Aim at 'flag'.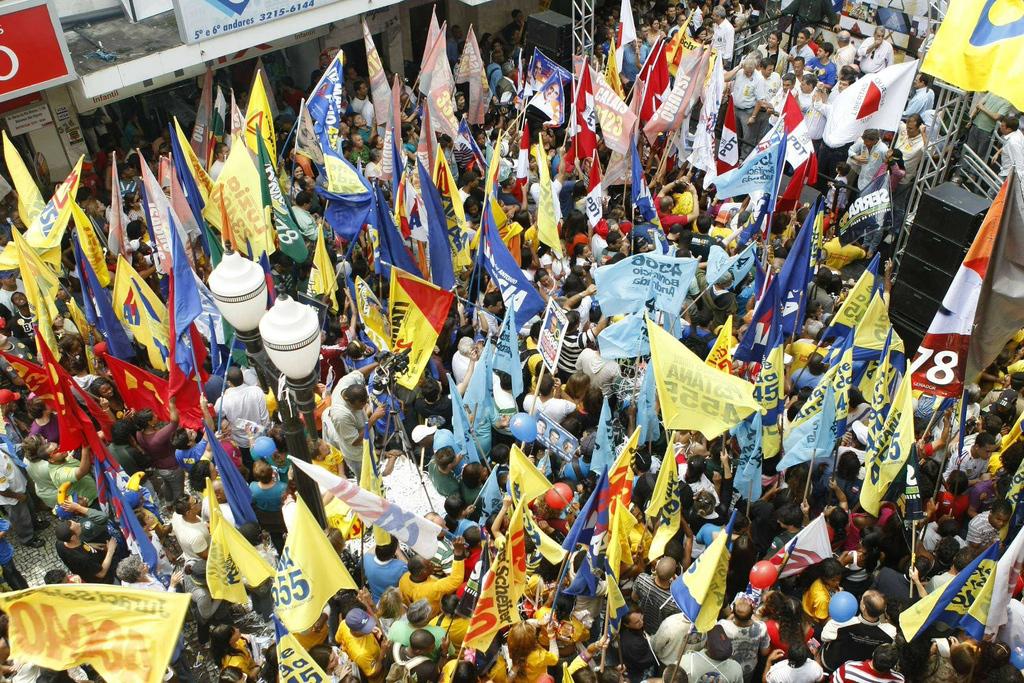
Aimed at 446, 339, 496, 451.
